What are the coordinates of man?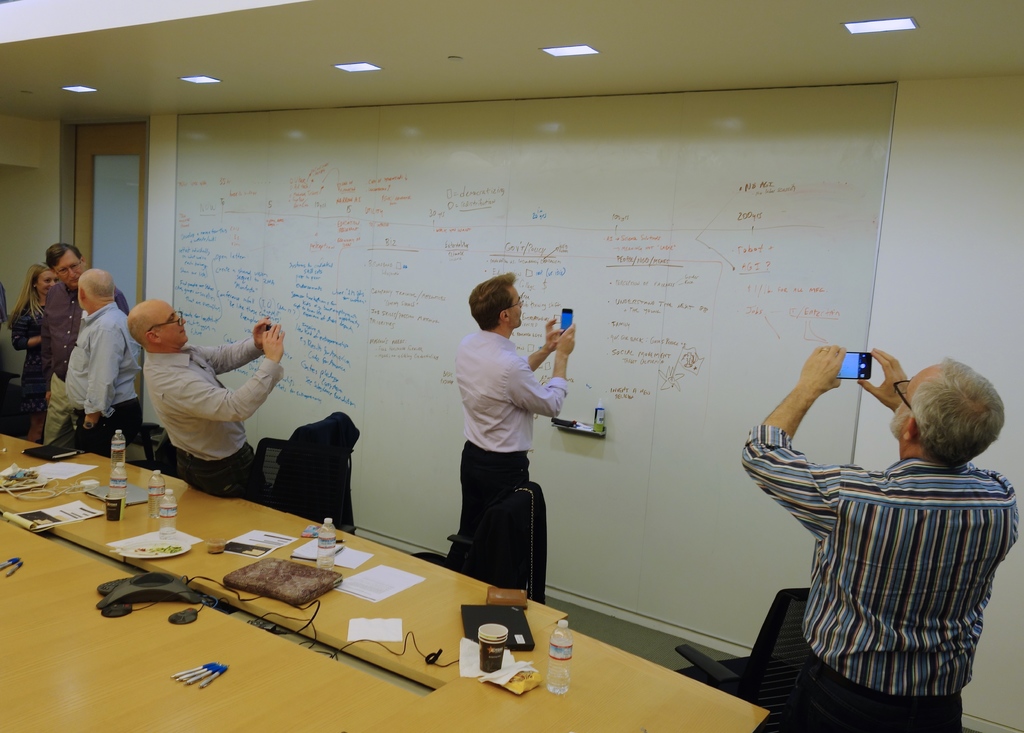
crop(740, 342, 1020, 732).
